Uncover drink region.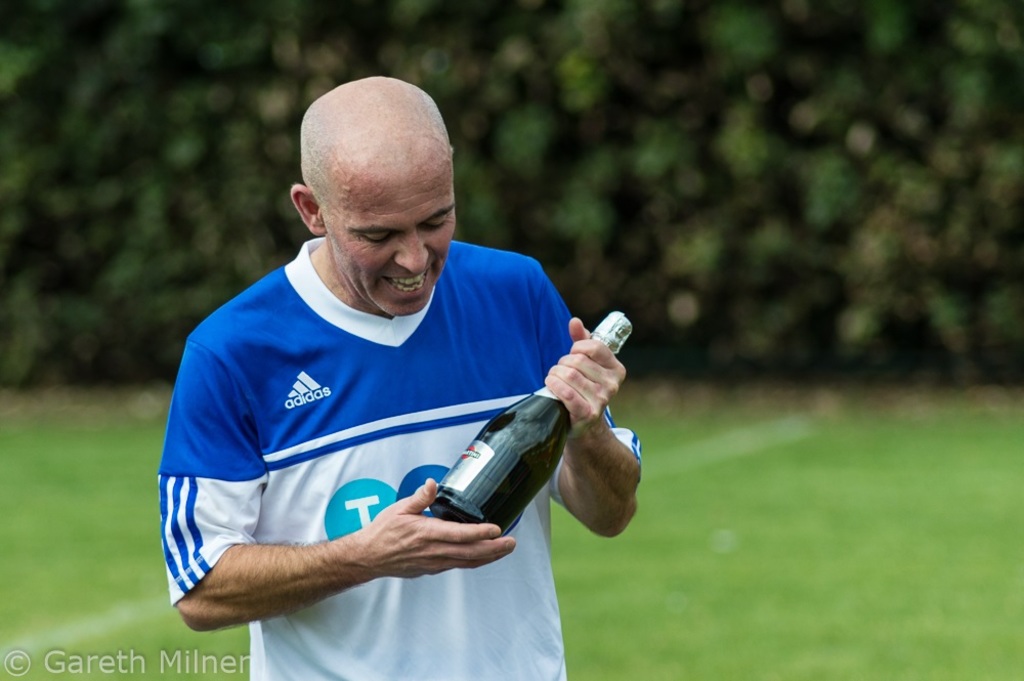
Uncovered: rect(429, 308, 637, 540).
